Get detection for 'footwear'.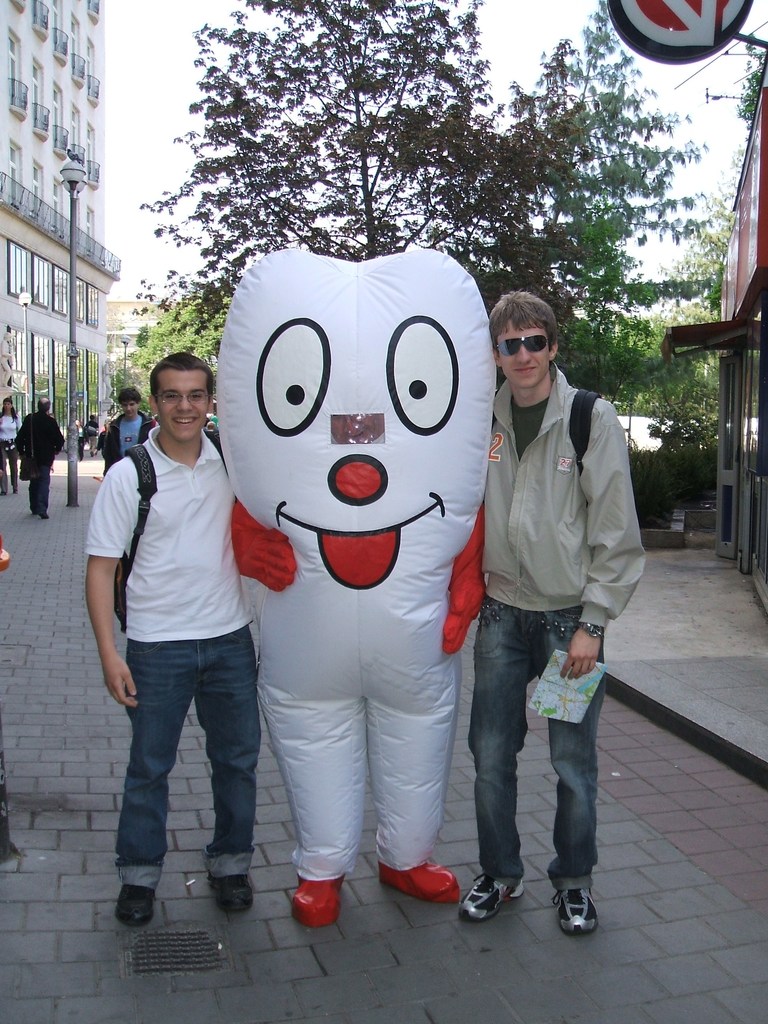
Detection: (left=114, top=889, right=156, bottom=924).
